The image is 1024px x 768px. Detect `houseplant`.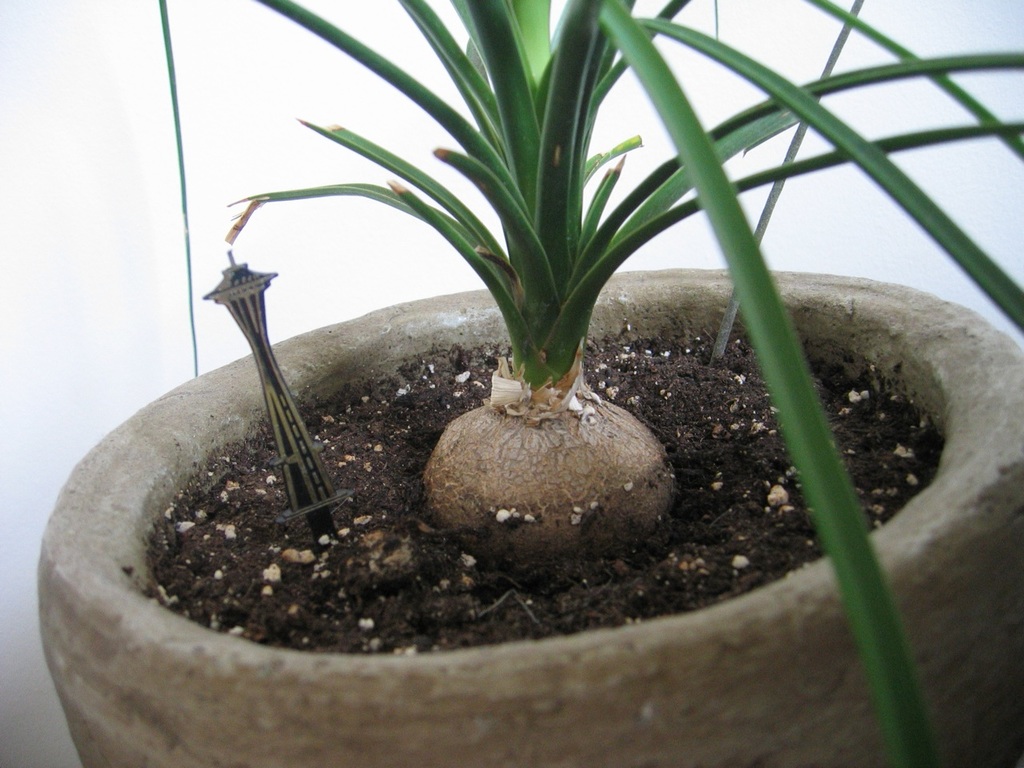
Detection: x1=34 y1=0 x2=1023 y2=767.
